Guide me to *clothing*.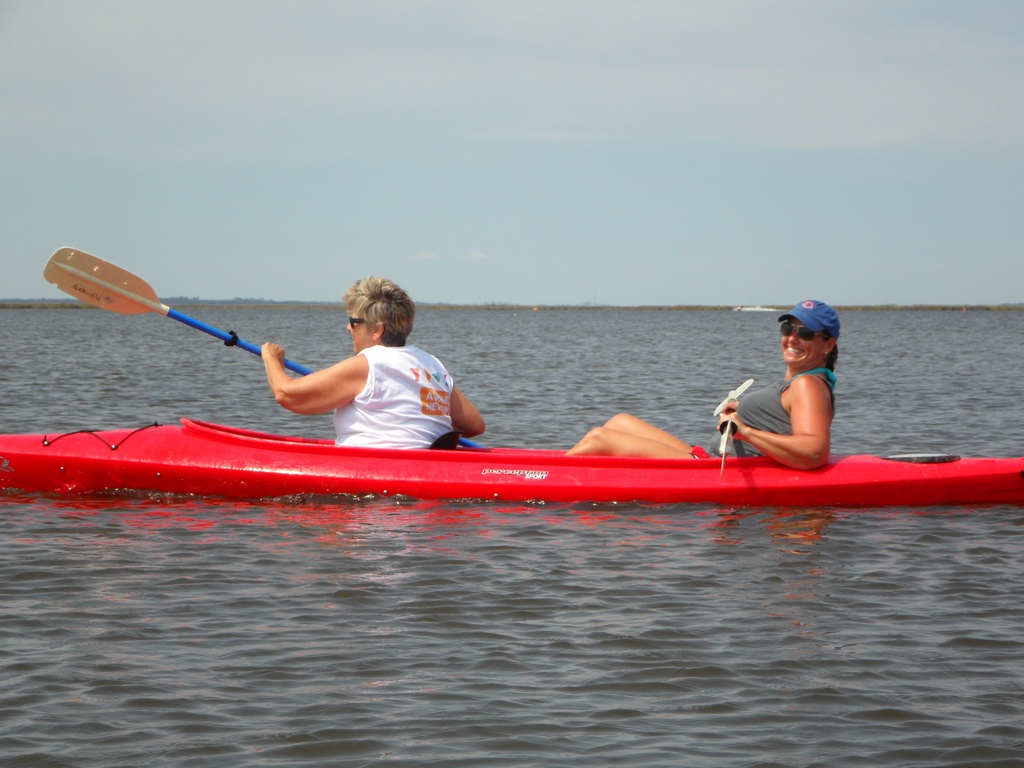
Guidance: [x1=253, y1=324, x2=470, y2=440].
